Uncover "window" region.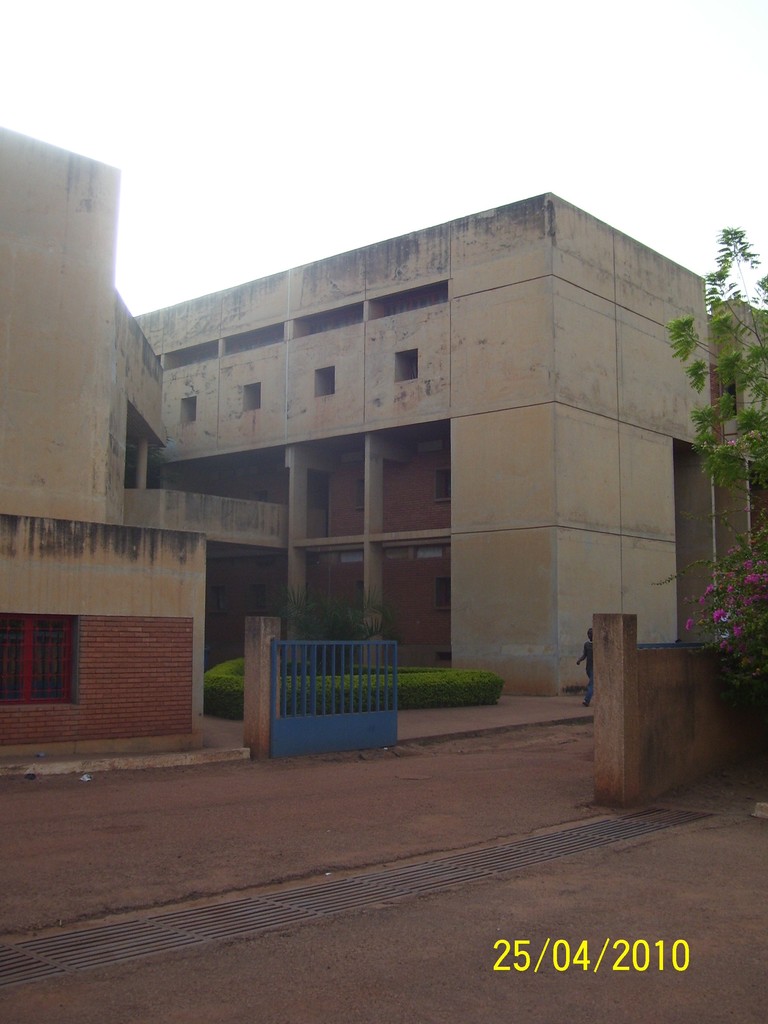
Uncovered: bbox=[1, 613, 84, 704].
